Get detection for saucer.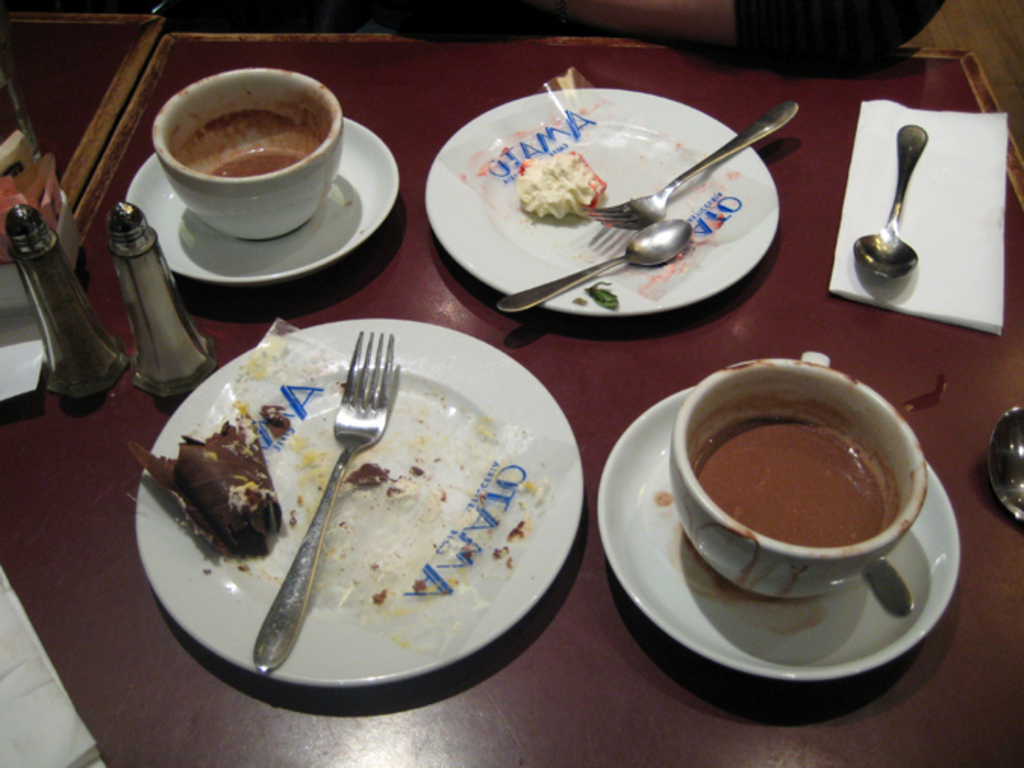
Detection: locate(592, 385, 965, 685).
